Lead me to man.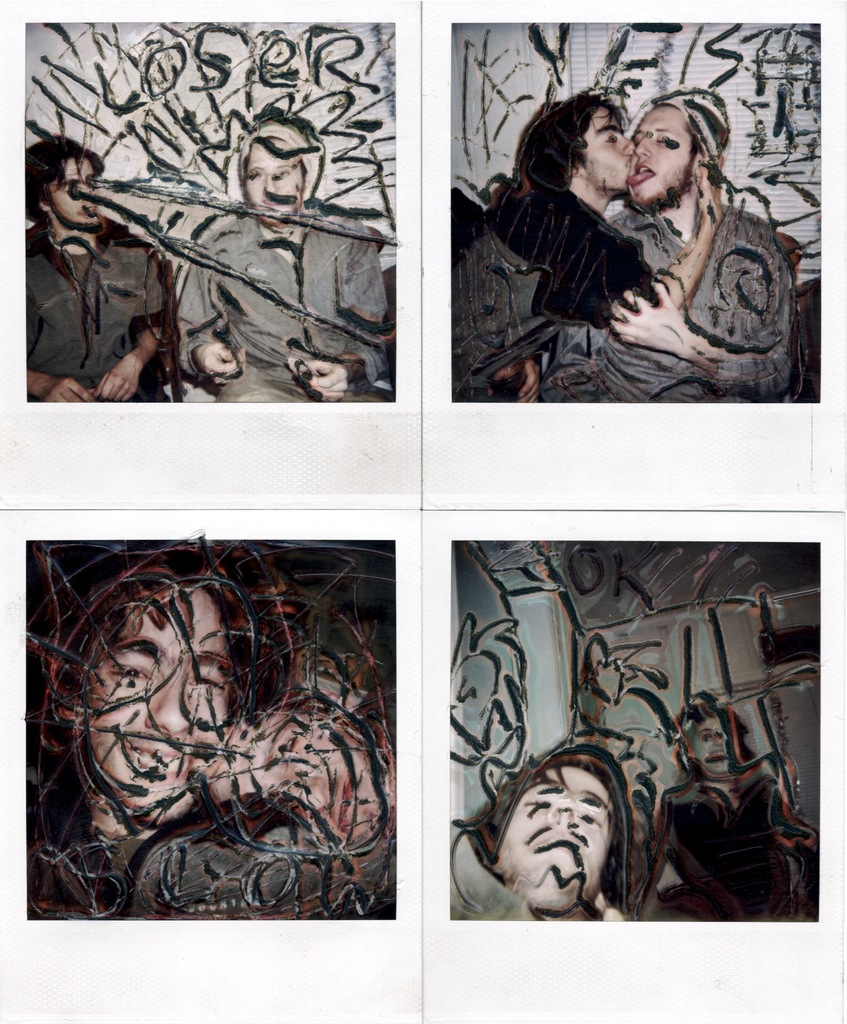
Lead to rect(14, 549, 238, 852).
